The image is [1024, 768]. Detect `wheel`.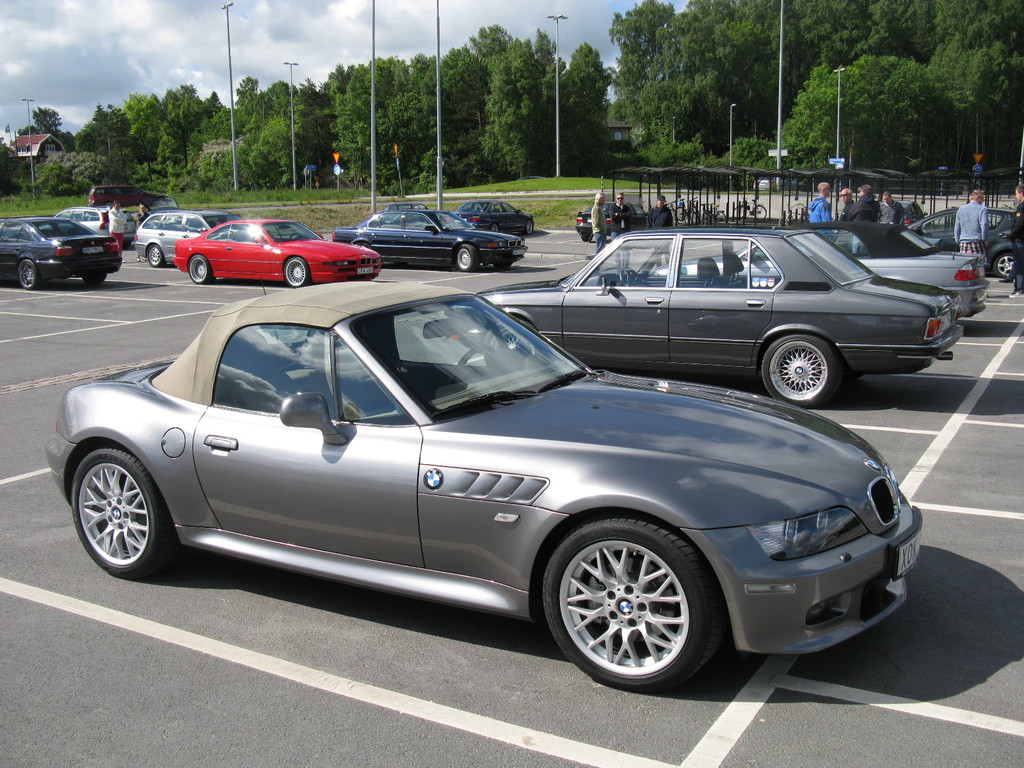
Detection: region(81, 273, 107, 283).
